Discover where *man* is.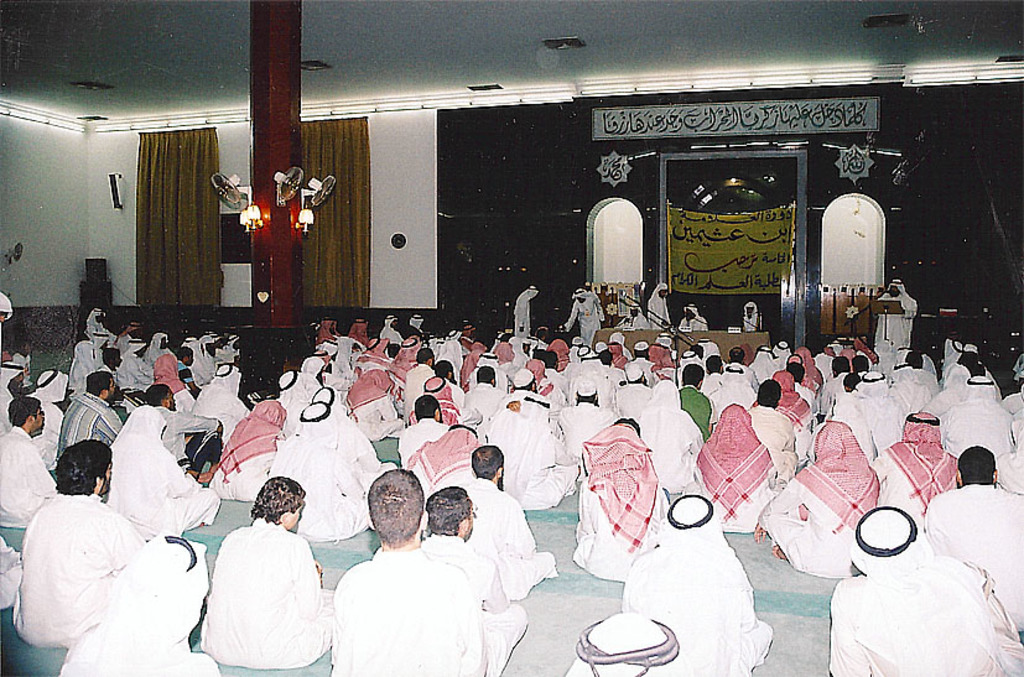
Discovered at x1=0, y1=397, x2=54, y2=528.
